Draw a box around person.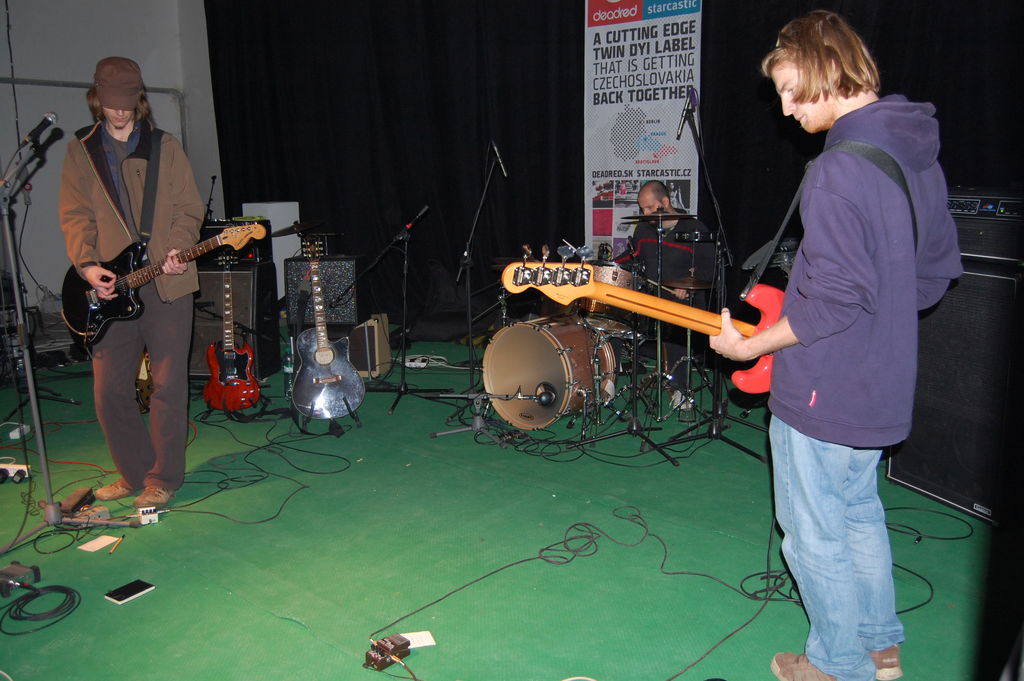
locate(702, 3, 967, 680).
